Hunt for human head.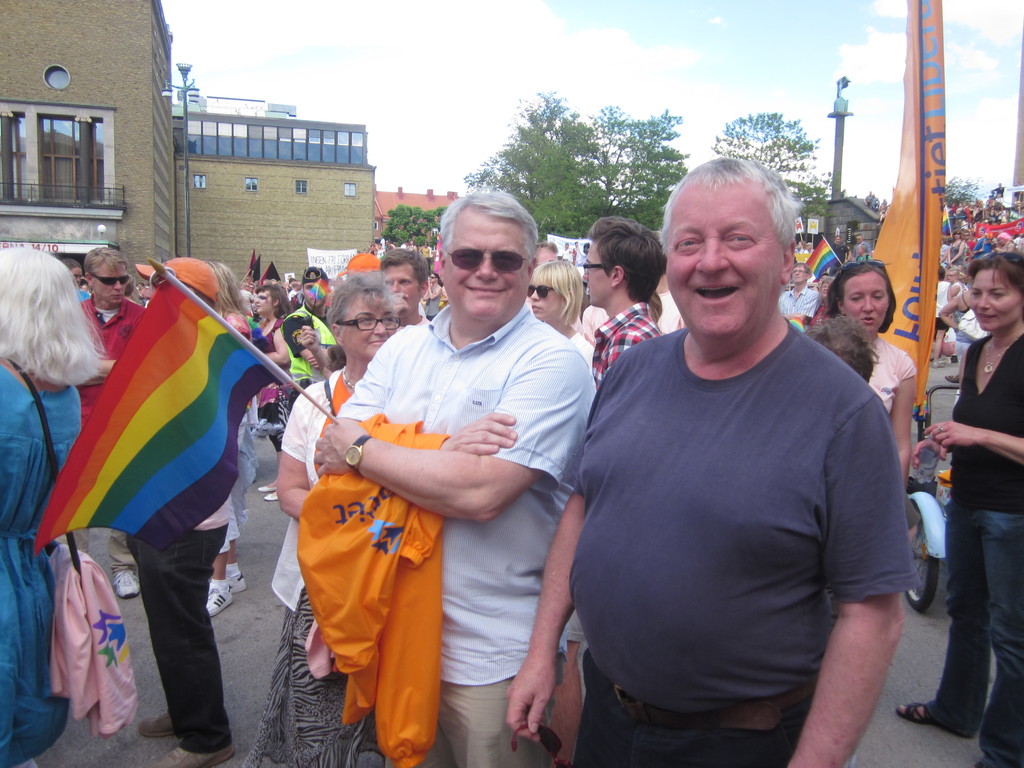
Hunted down at crop(836, 234, 843, 241).
